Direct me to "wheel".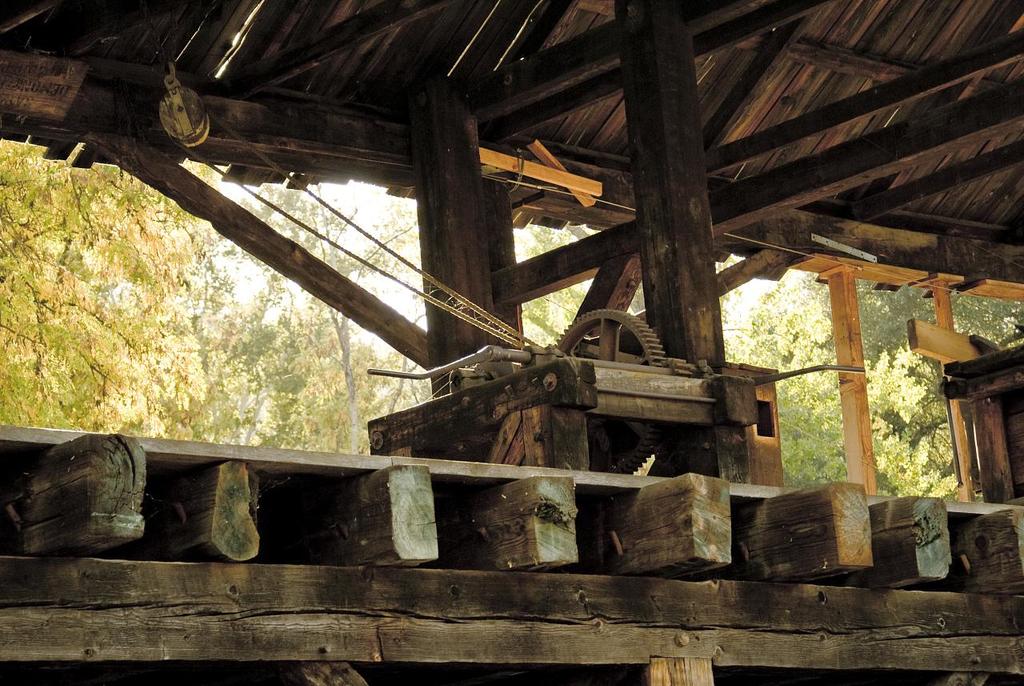
Direction: (x1=552, y1=308, x2=667, y2=474).
